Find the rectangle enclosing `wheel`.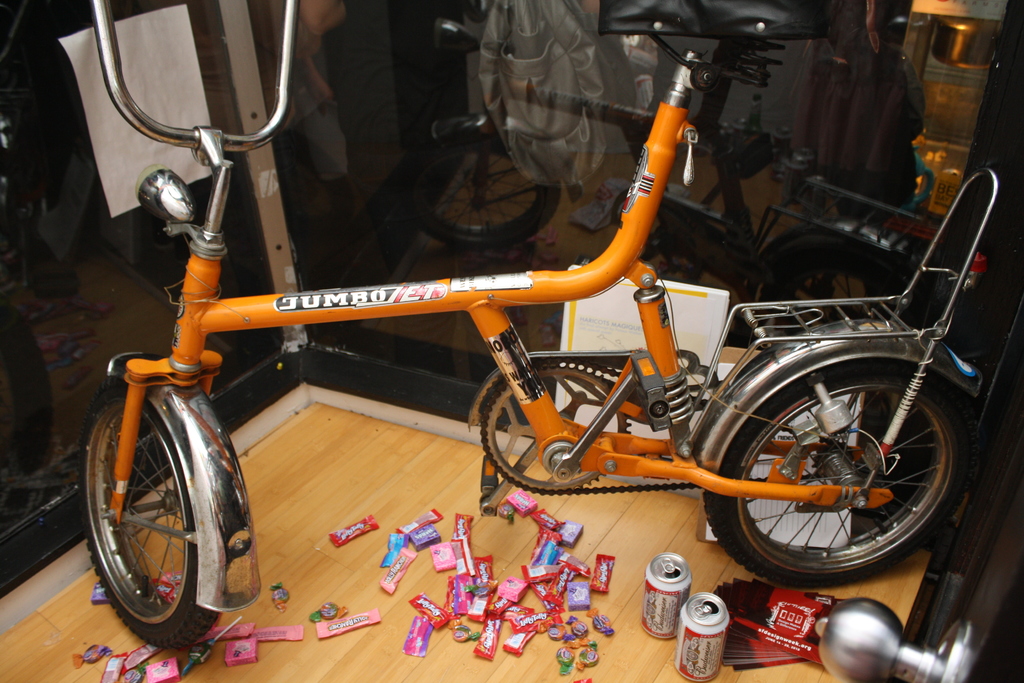
box(84, 382, 225, 641).
